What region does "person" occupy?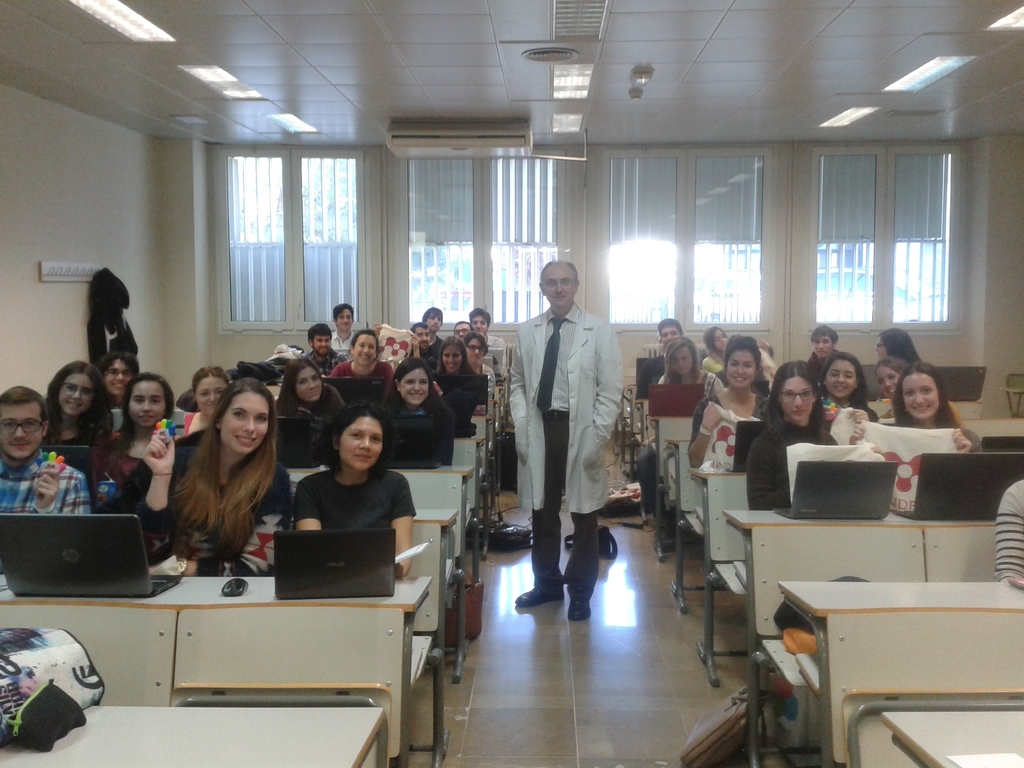
l=804, t=325, r=844, b=380.
